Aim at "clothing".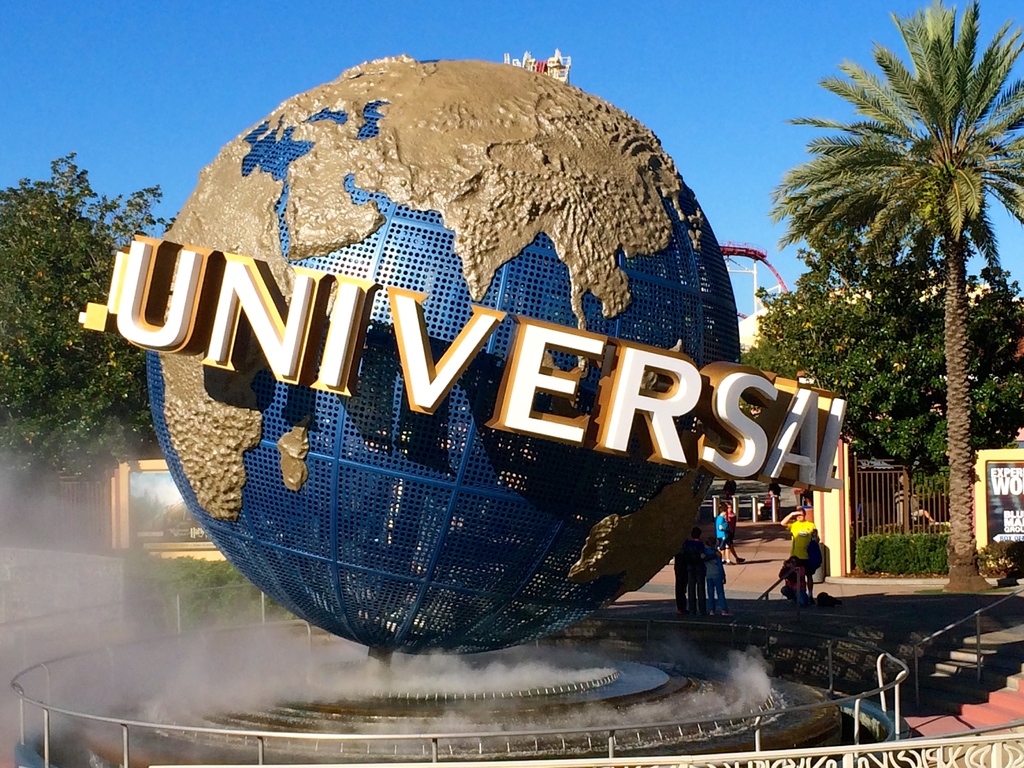
Aimed at 680 500 708 611.
